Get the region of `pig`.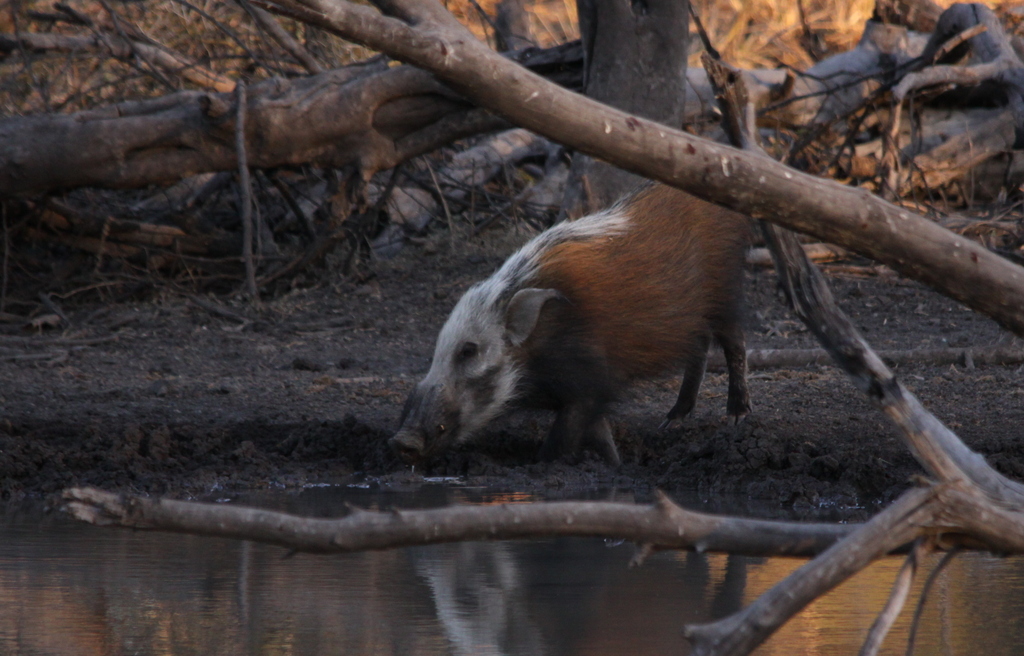
386:179:757:468.
